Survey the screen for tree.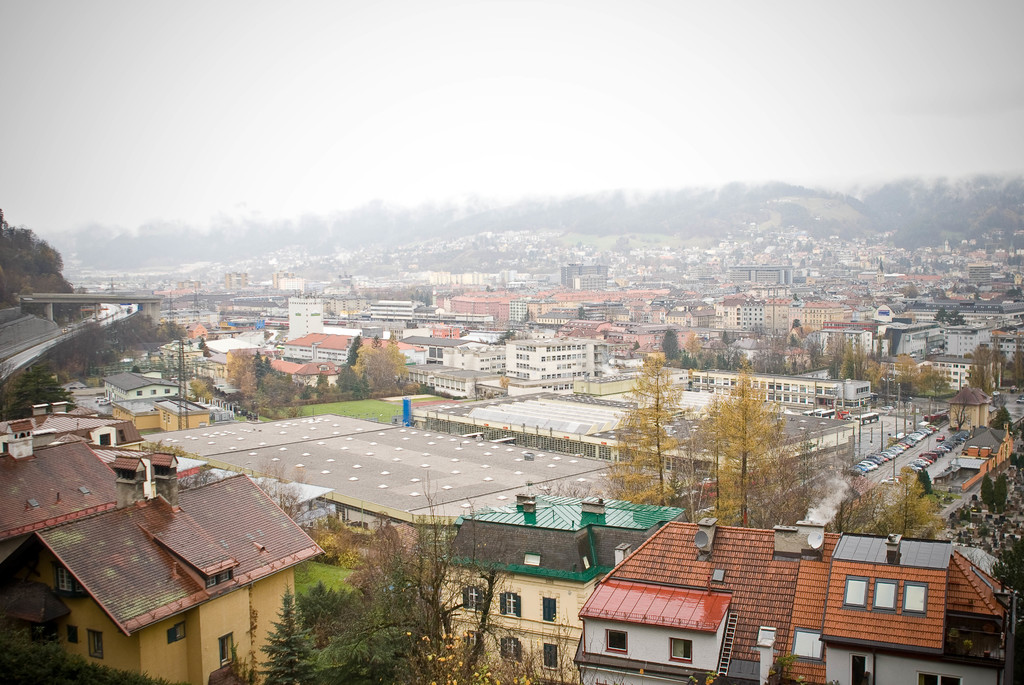
Survey found: BBox(254, 468, 575, 684).
